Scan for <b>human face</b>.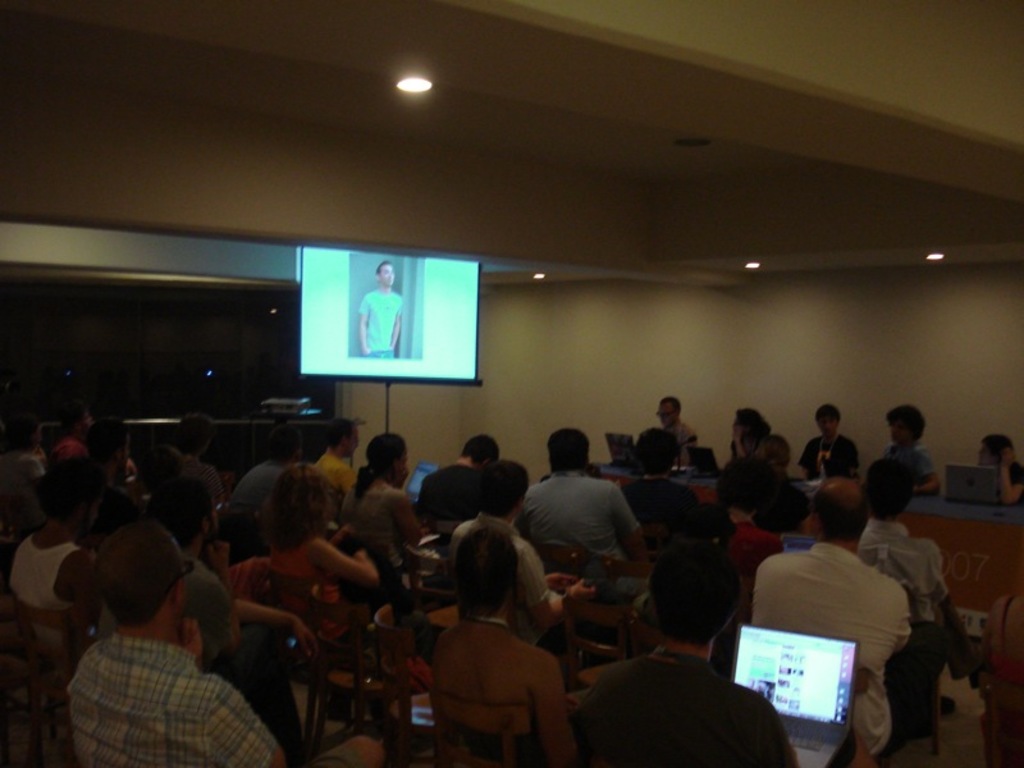
Scan result: 379/264/396/289.
